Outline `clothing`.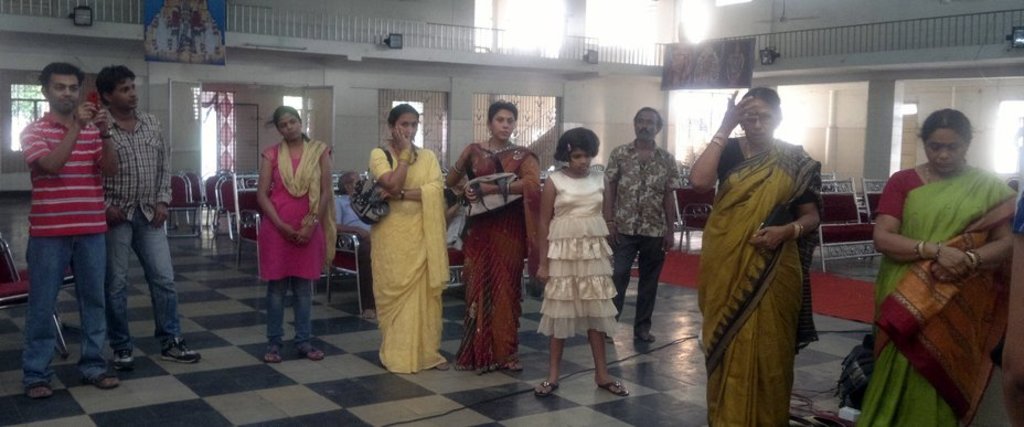
Outline: [left=873, top=129, right=1011, bottom=403].
